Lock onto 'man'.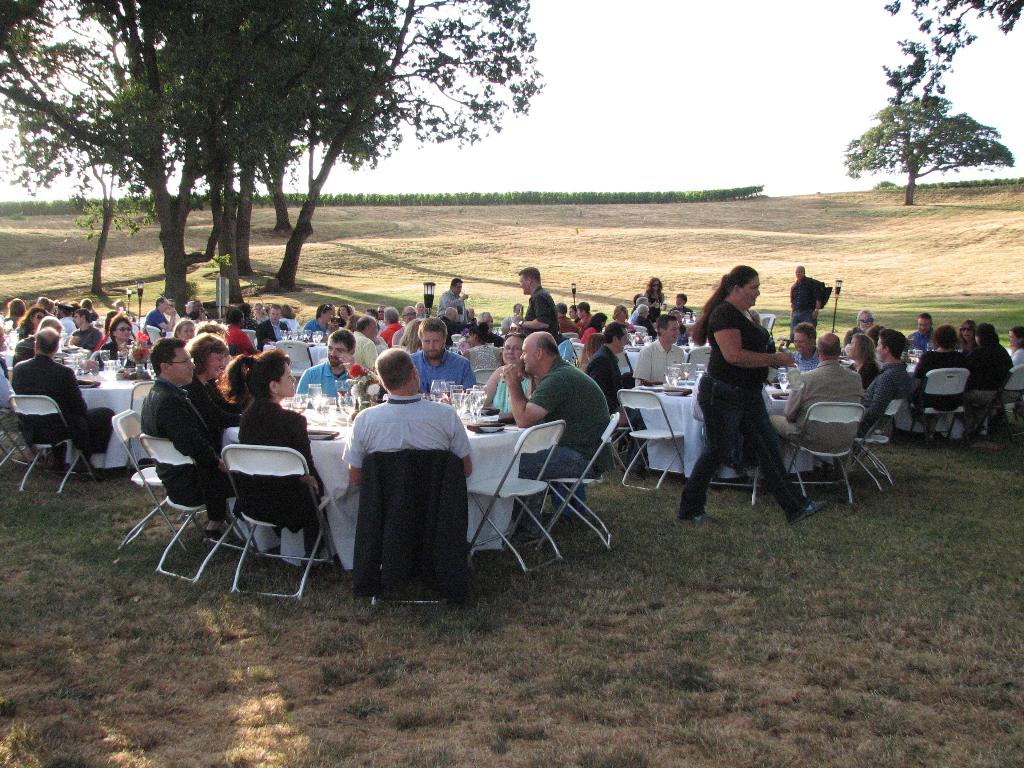
Locked: [x1=337, y1=347, x2=470, y2=487].
